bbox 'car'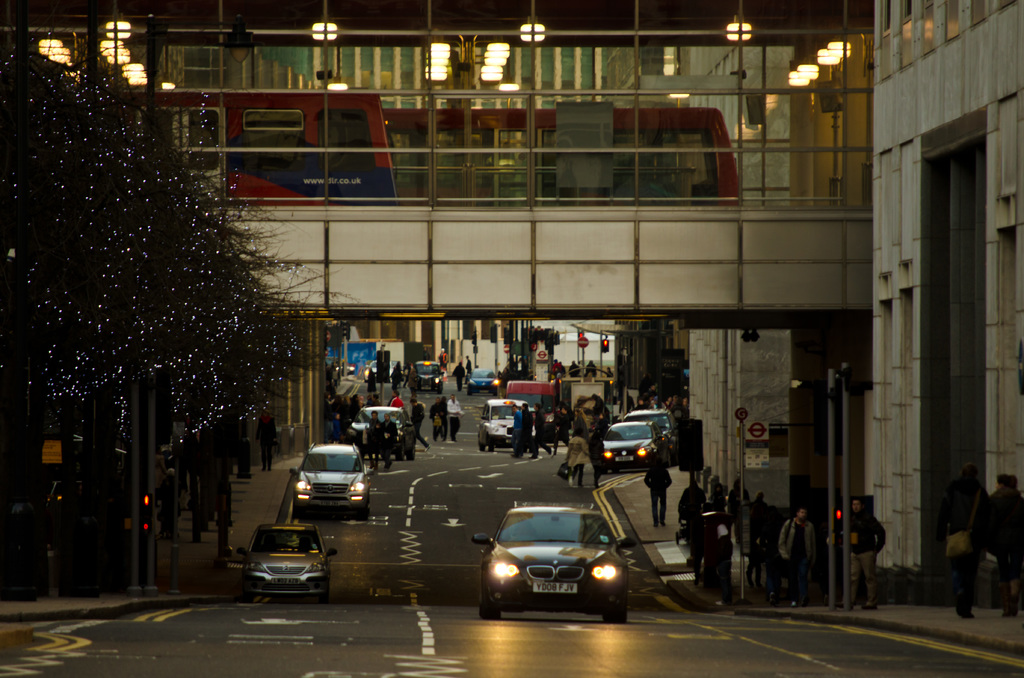
locate(467, 507, 632, 618)
